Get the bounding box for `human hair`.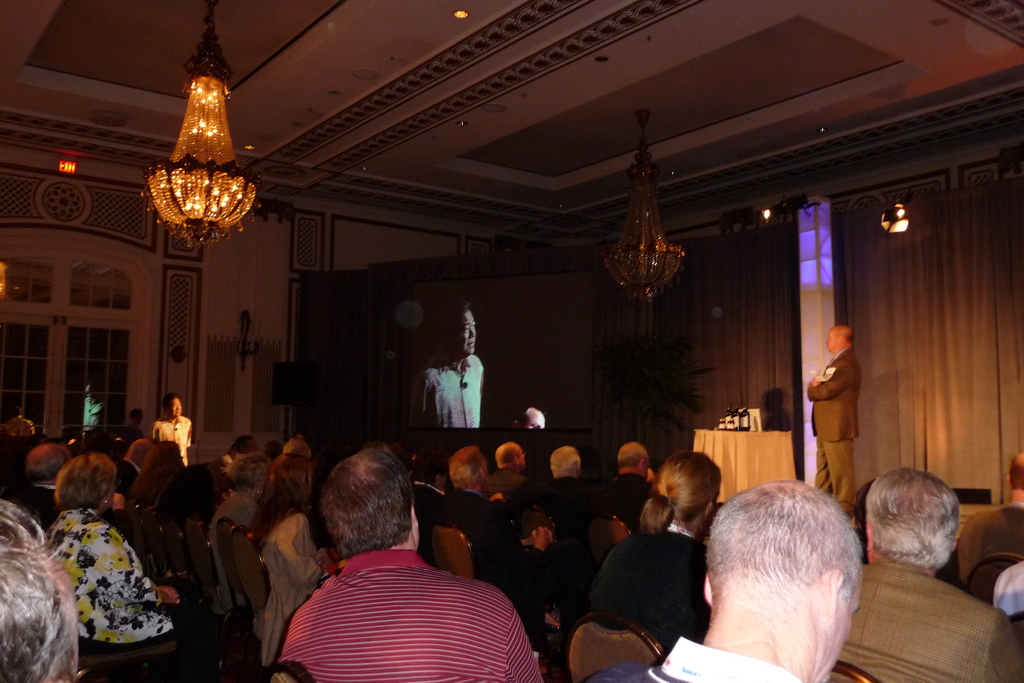
866,467,956,566.
